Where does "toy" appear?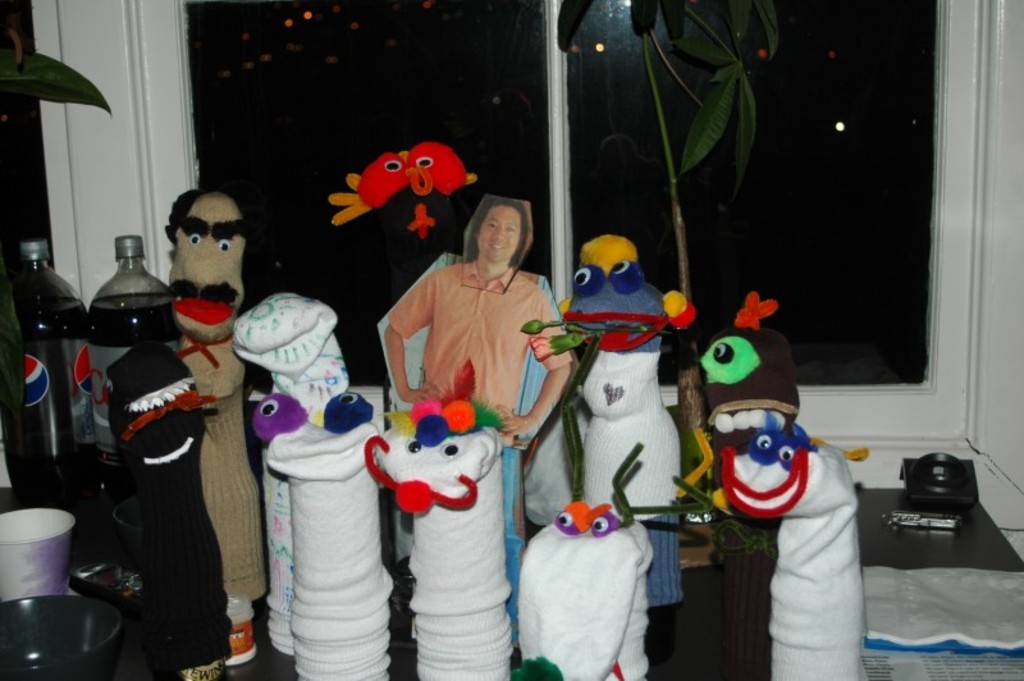
Appears at Rect(493, 444, 659, 680).
